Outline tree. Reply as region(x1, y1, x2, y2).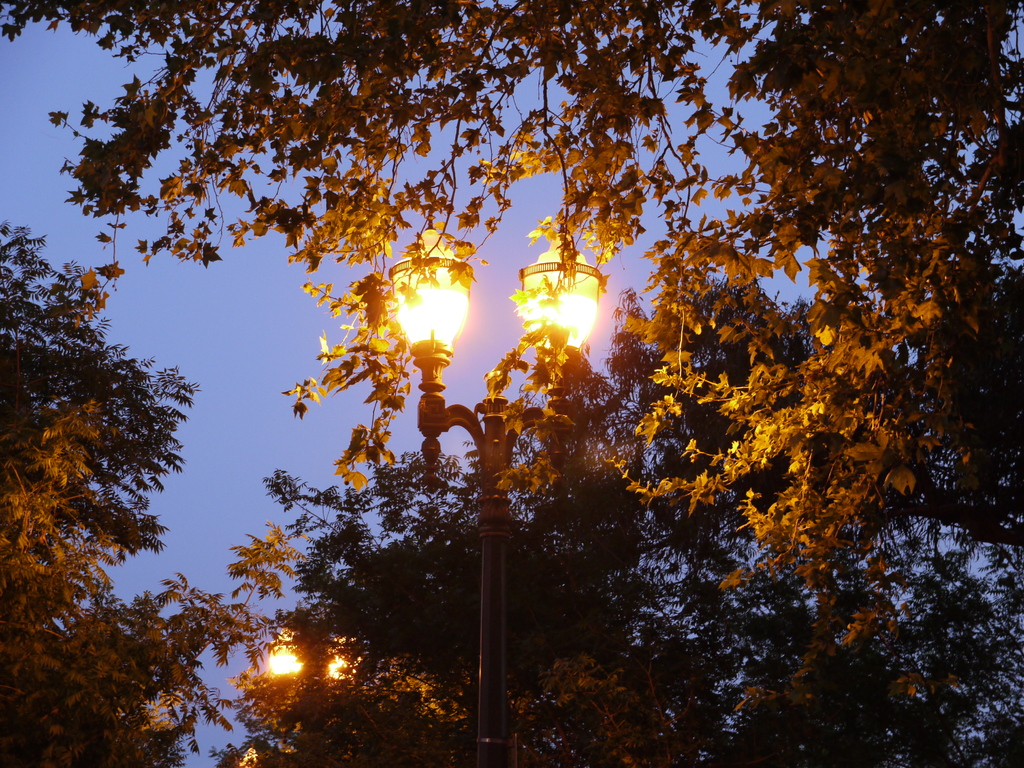
region(0, 0, 1023, 767).
